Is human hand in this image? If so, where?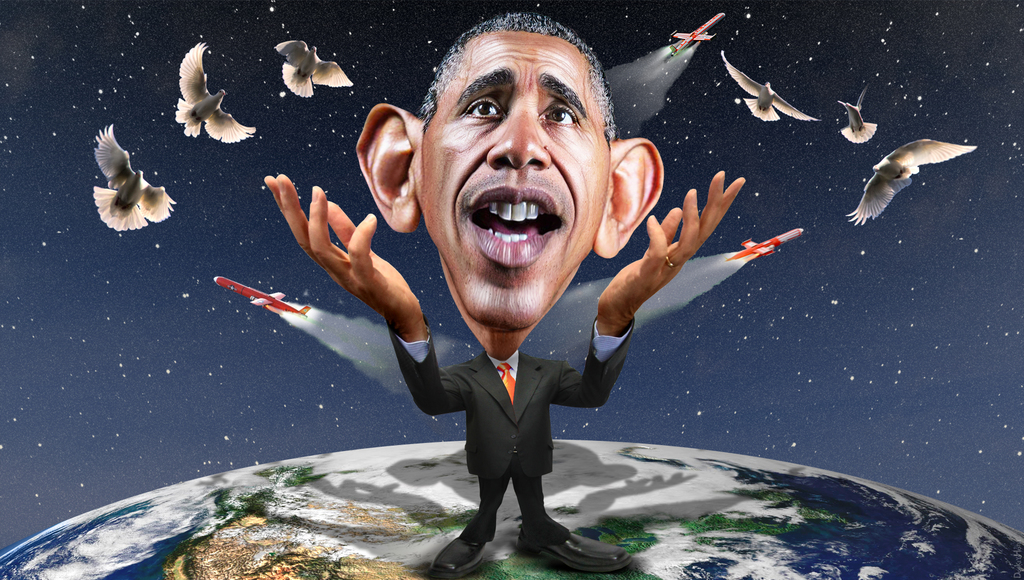
Yes, at crop(595, 169, 746, 328).
